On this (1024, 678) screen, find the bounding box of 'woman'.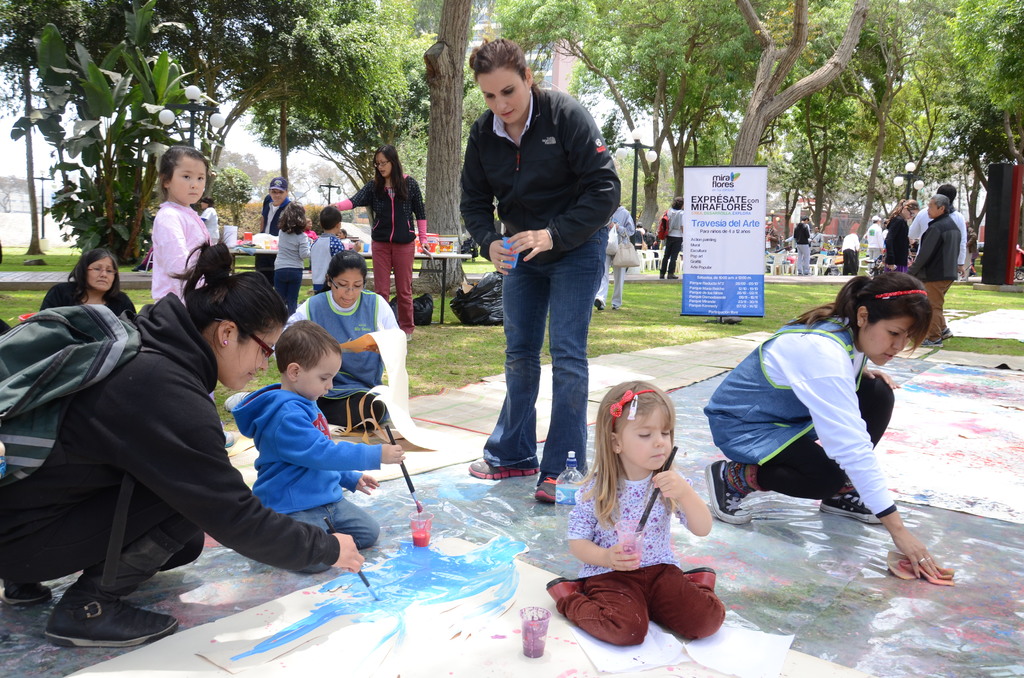
Bounding box: pyautogui.locateOnScreen(0, 227, 364, 648).
